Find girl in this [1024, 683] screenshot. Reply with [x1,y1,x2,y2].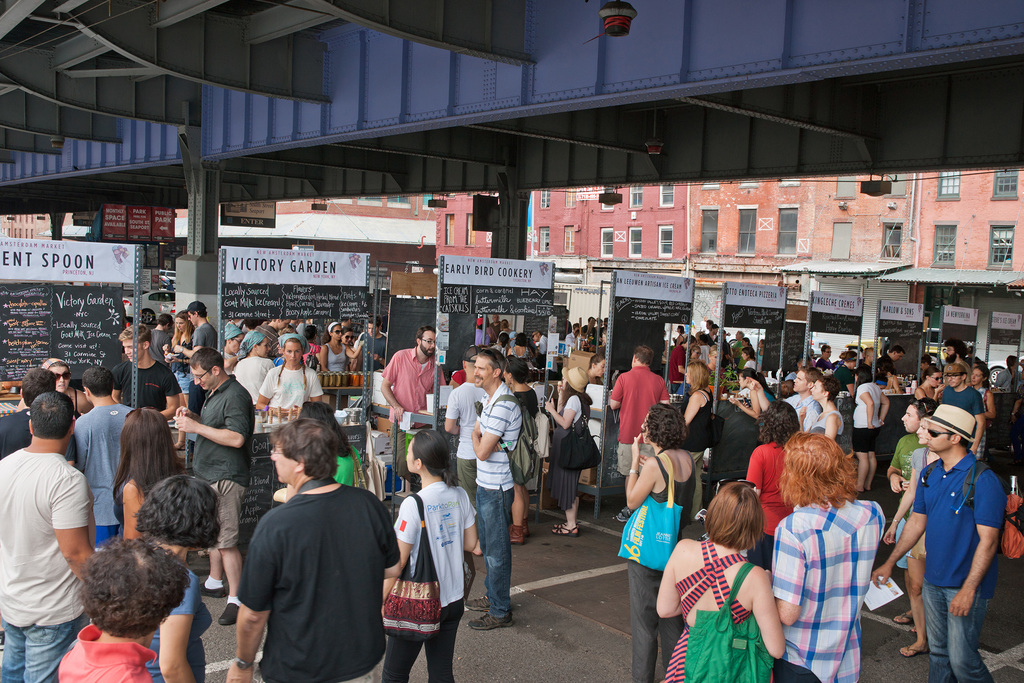
[397,429,488,682].
